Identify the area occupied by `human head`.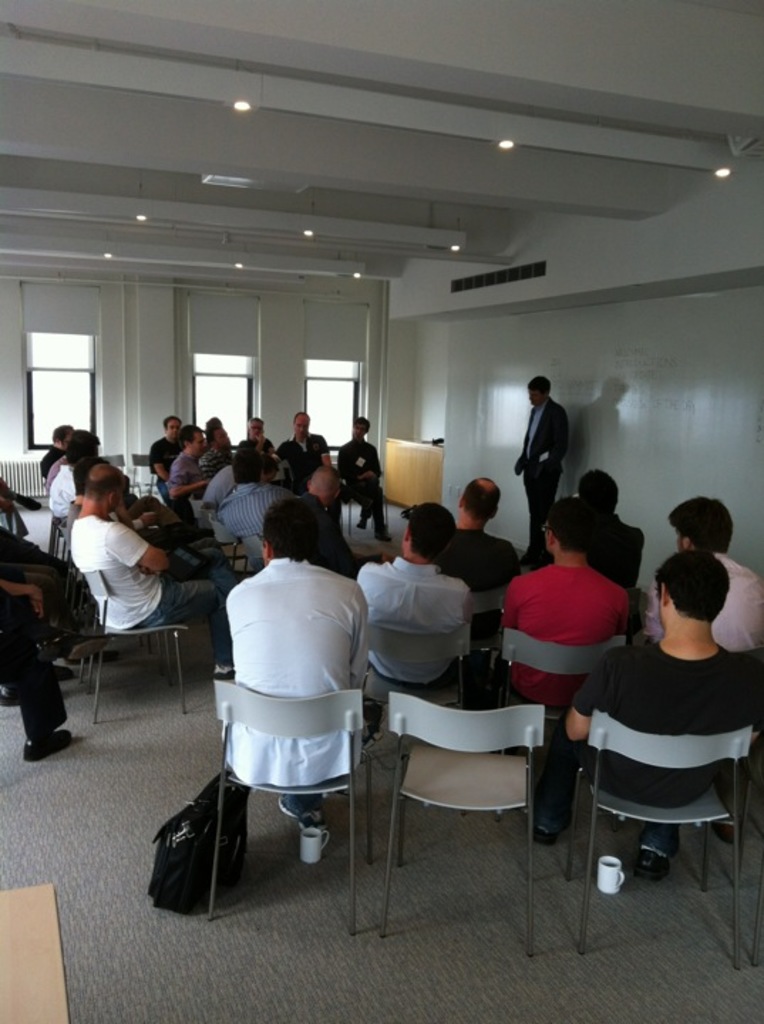
Area: rect(401, 505, 460, 562).
